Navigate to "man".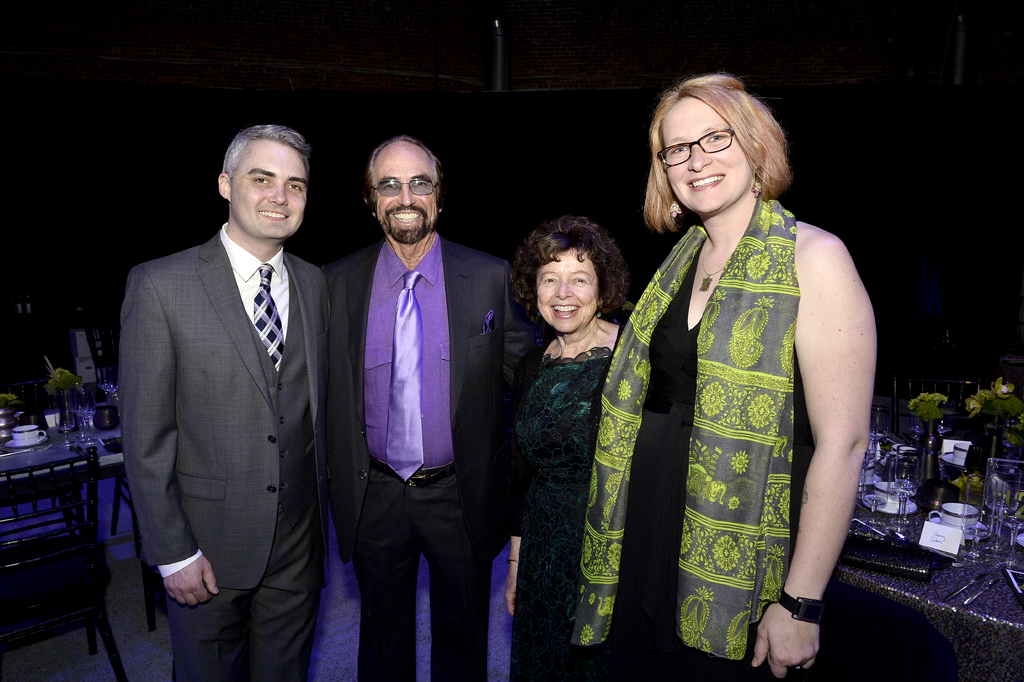
Navigation target: left=330, top=129, right=543, bottom=681.
